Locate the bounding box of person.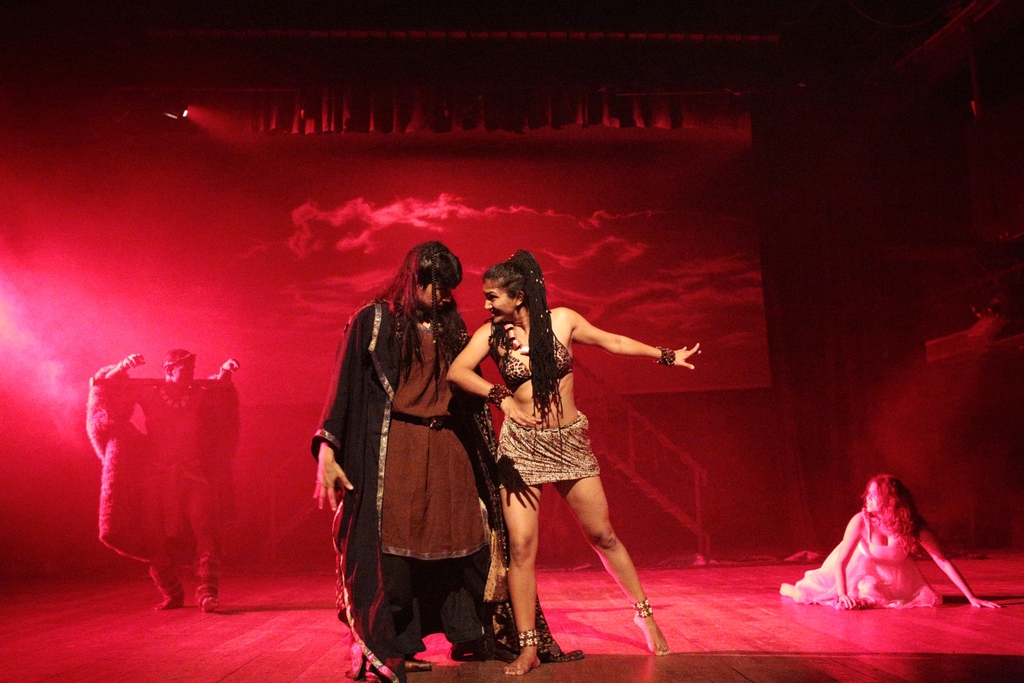
Bounding box: select_region(84, 347, 241, 614).
